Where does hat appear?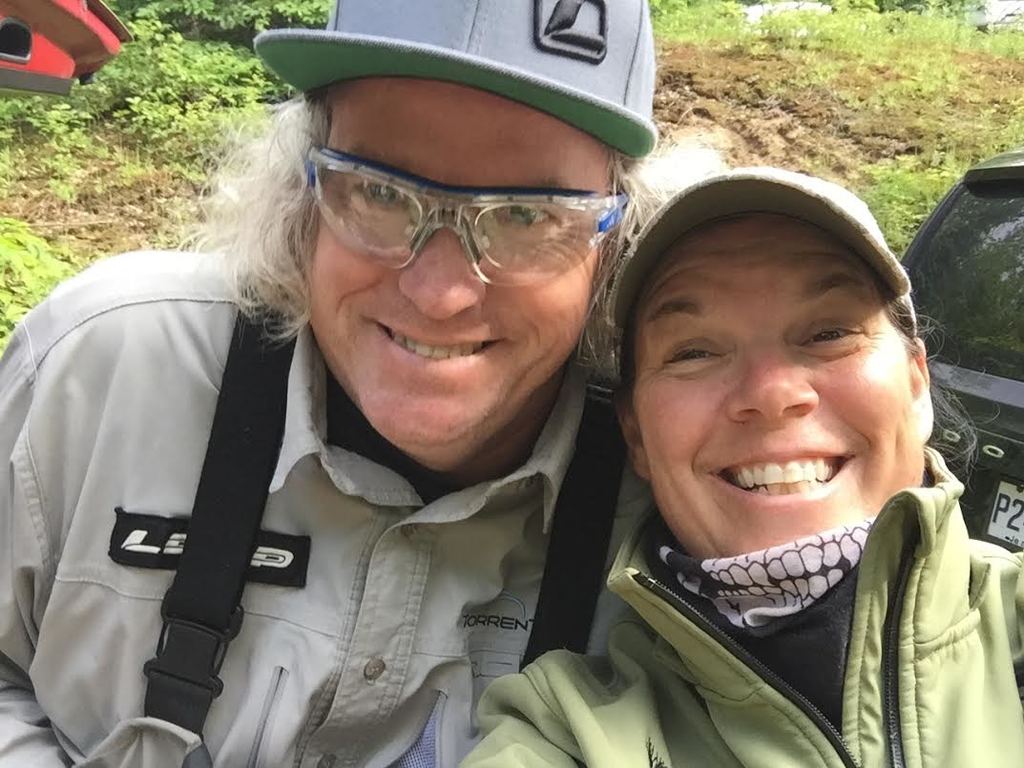
Appears at (253,0,659,164).
